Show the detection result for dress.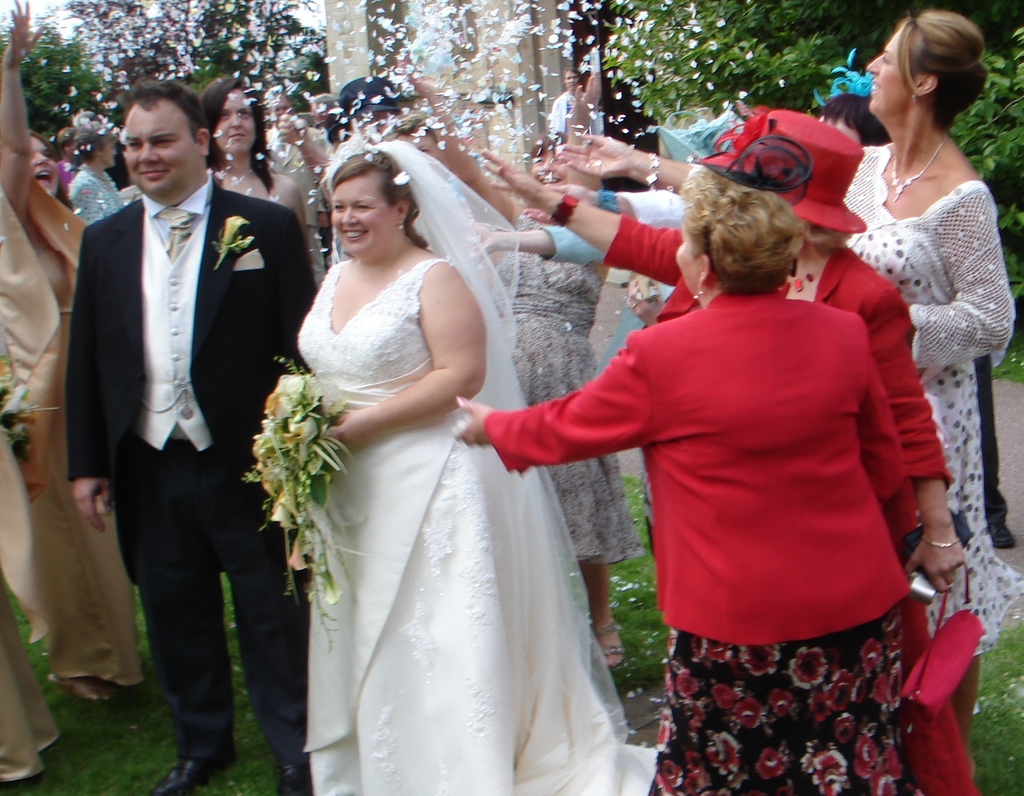
{"x1": 490, "y1": 258, "x2": 646, "y2": 562}.
